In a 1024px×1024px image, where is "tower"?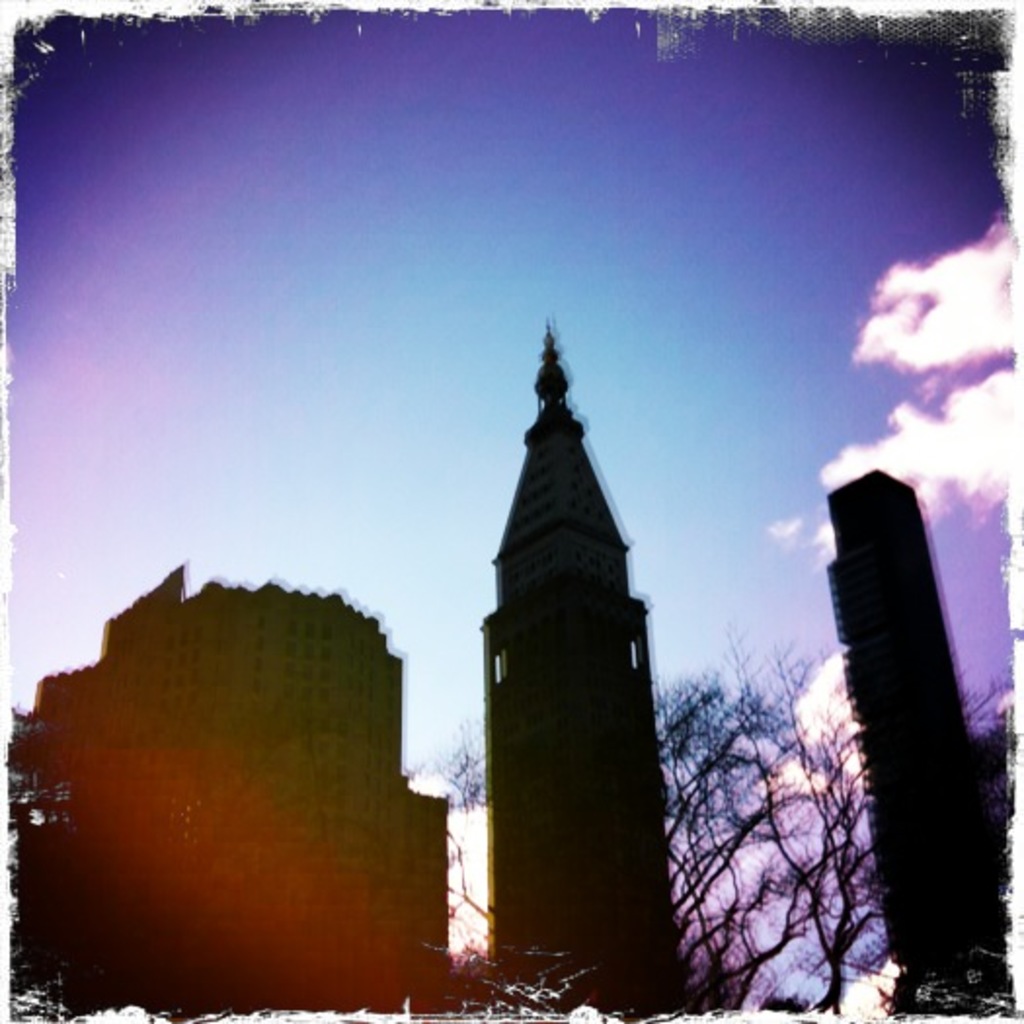
x1=833 y1=472 x2=1012 y2=1016.
